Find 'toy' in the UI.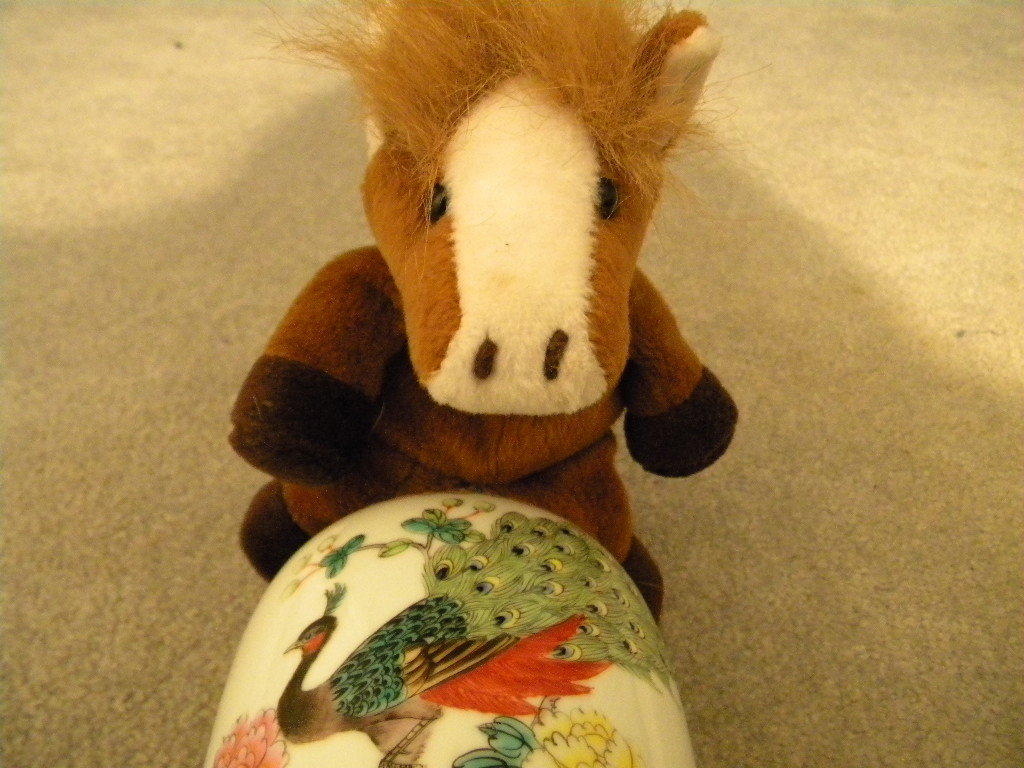
UI element at region(201, 488, 695, 767).
